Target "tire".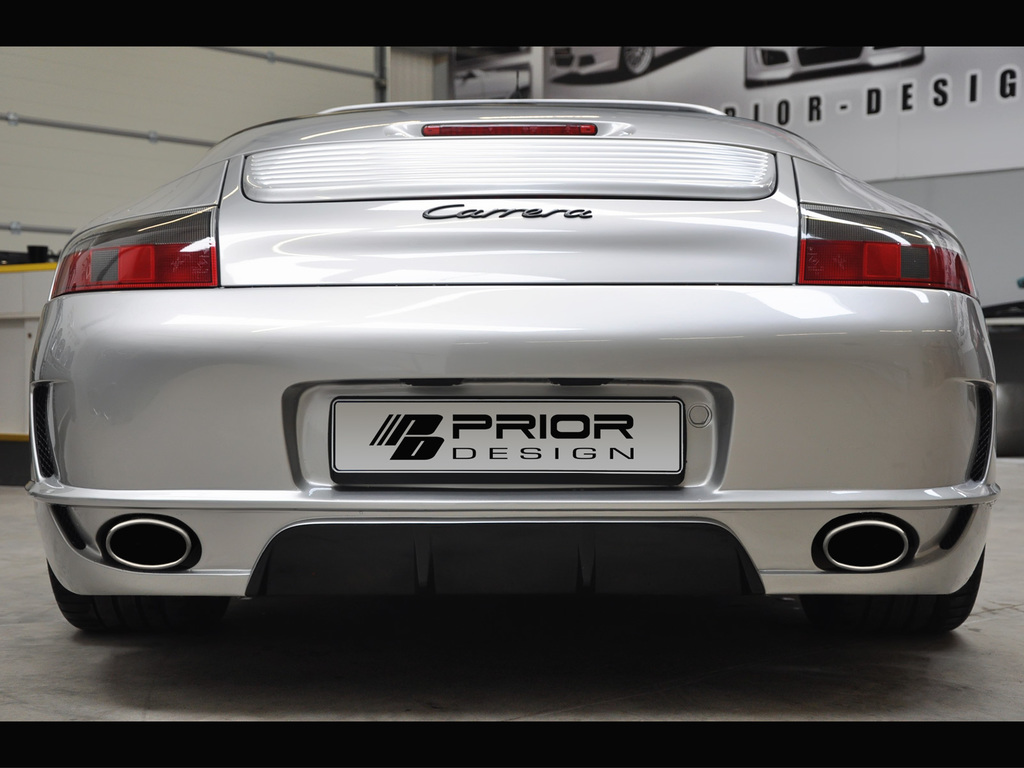
Target region: bbox=[900, 543, 993, 632].
